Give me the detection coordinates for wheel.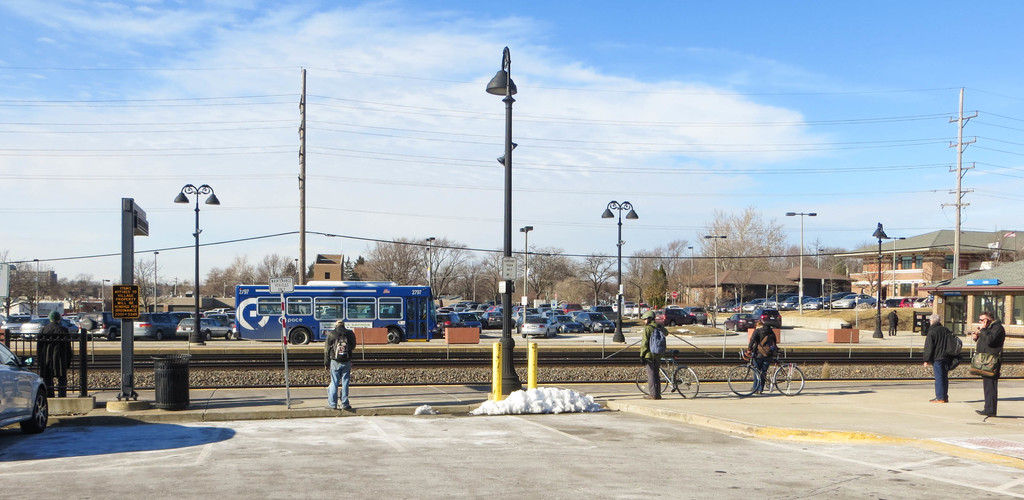
x1=543, y1=327, x2=551, y2=338.
